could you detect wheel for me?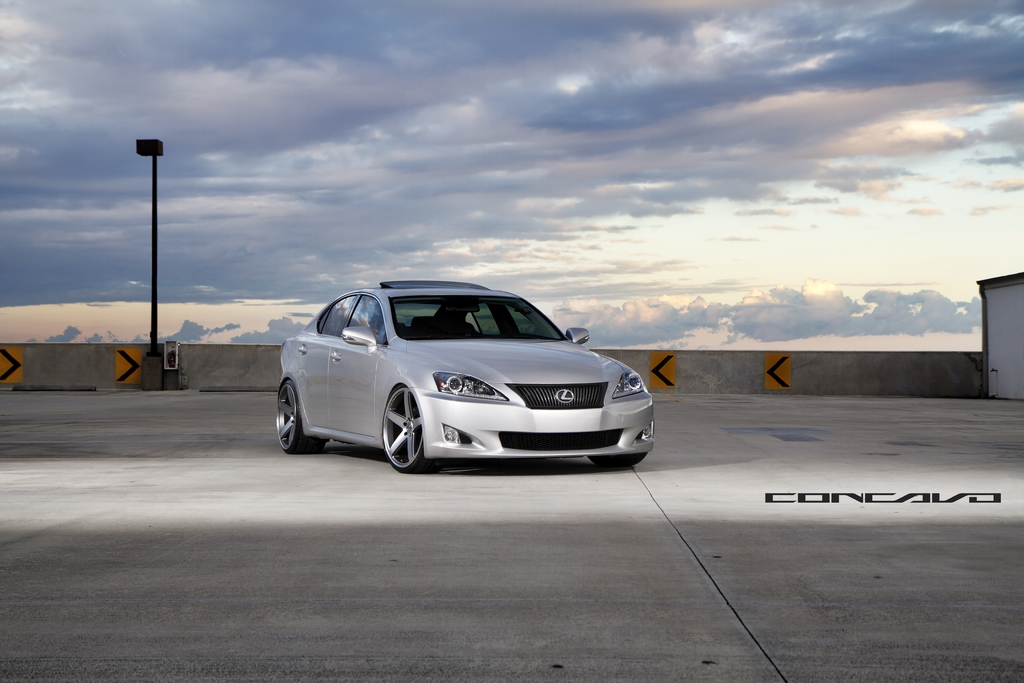
Detection result: (377,391,429,477).
